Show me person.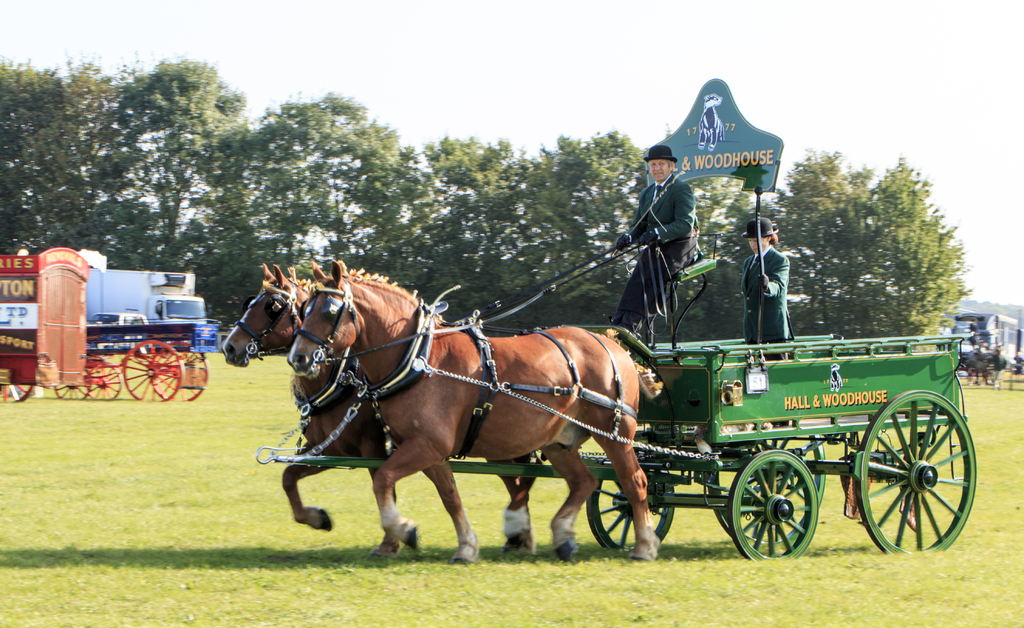
person is here: 739 219 806 345.
